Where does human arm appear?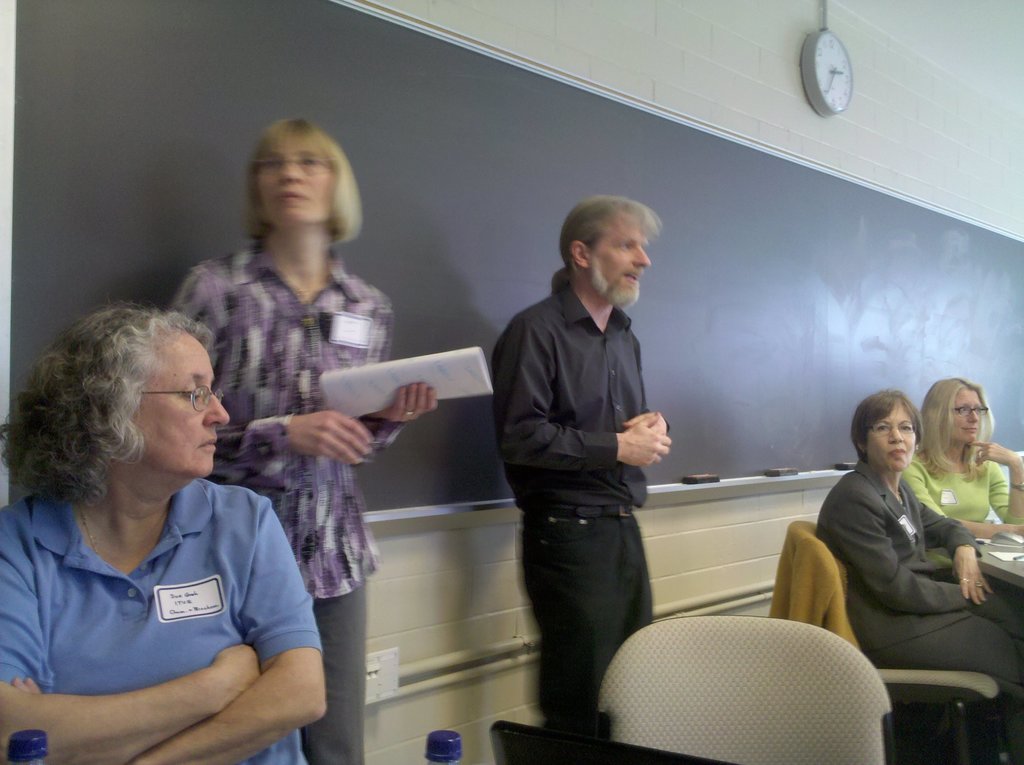
Appears at box(8, 487, 332, 764).
